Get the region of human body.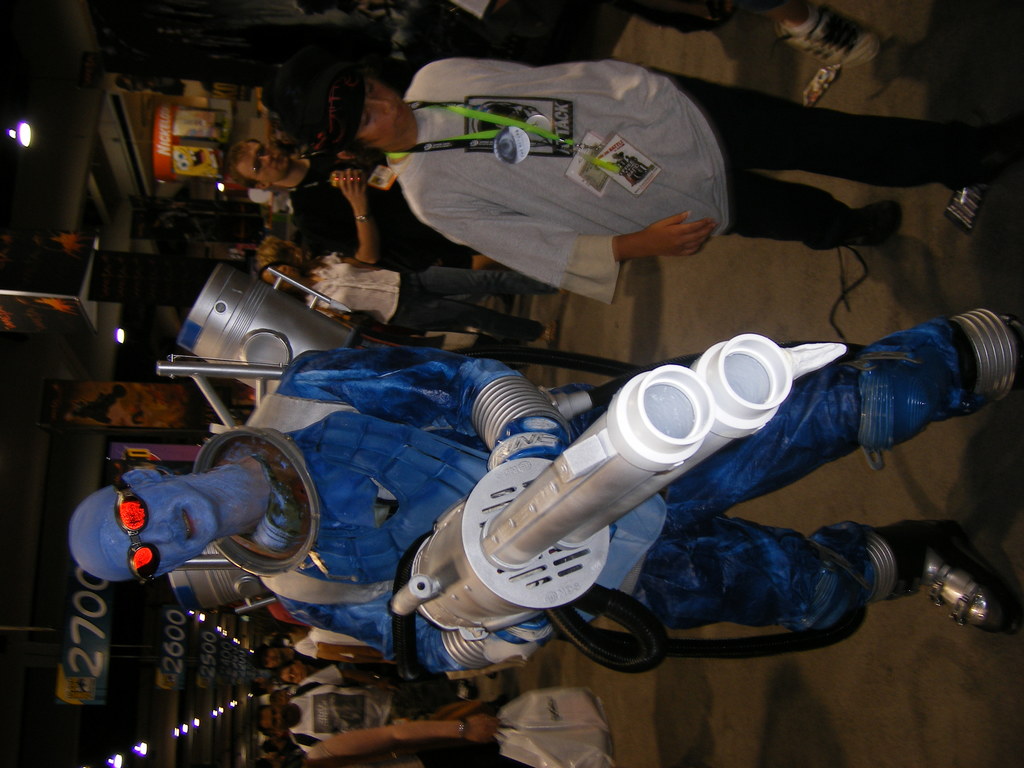
region(293, 241, 558, 349).
